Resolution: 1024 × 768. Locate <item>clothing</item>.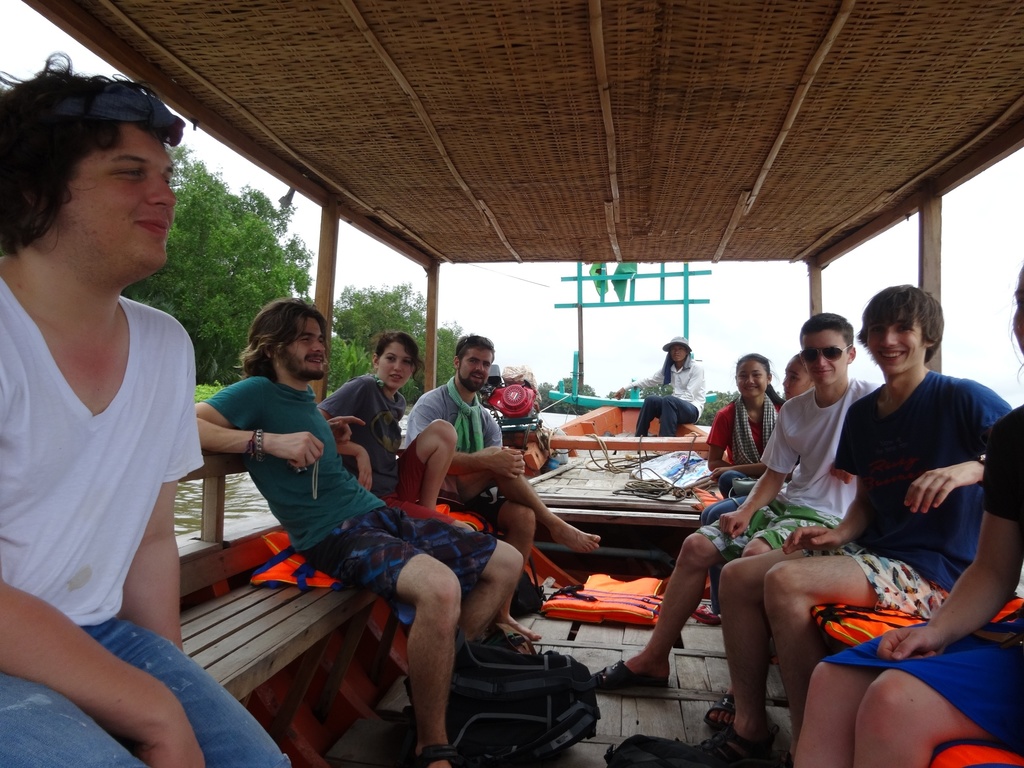
<bbox>712, 384, 871, 561</bbox>.
